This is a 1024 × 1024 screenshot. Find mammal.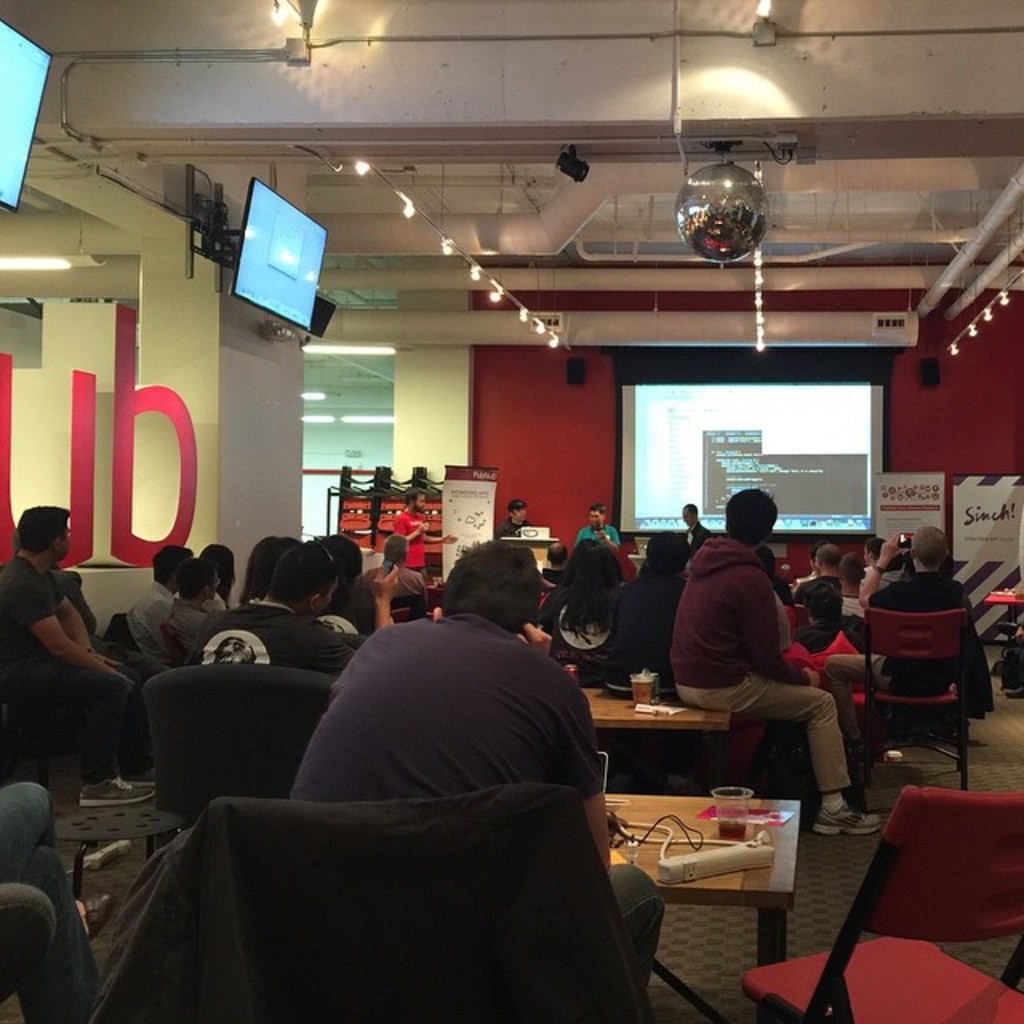
Bounding box: (x1=670, y1=507, x2=845, y2=776).
